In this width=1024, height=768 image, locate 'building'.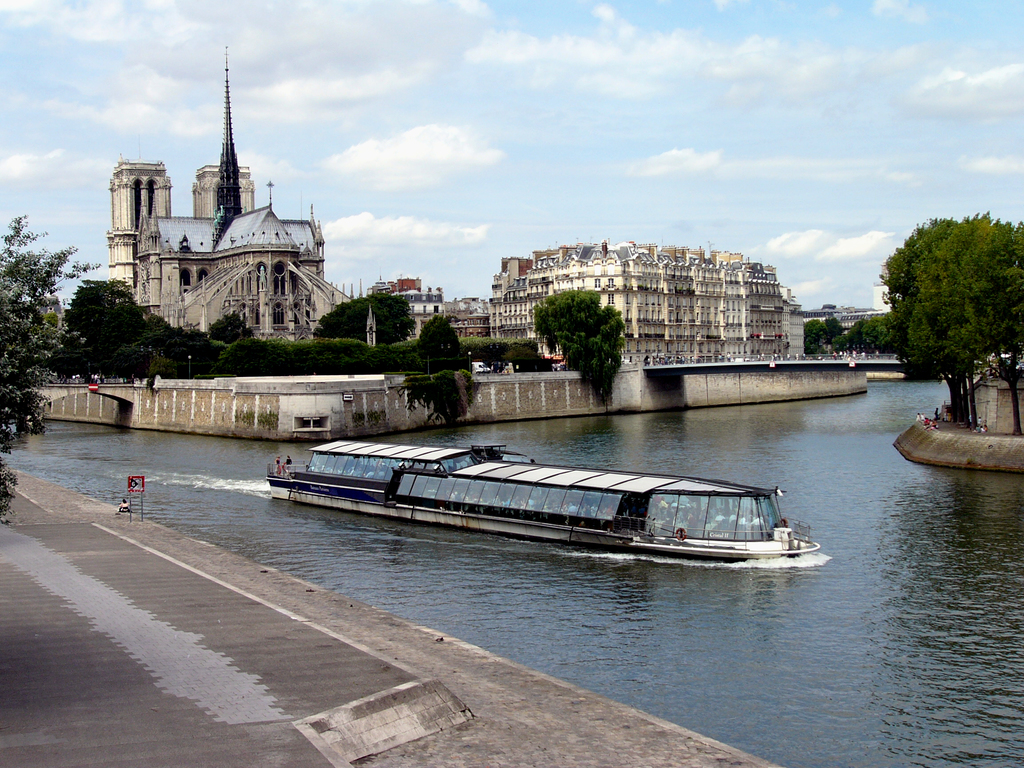
Bounding box: x1=489 y1=237 x2=784 y2=364.
